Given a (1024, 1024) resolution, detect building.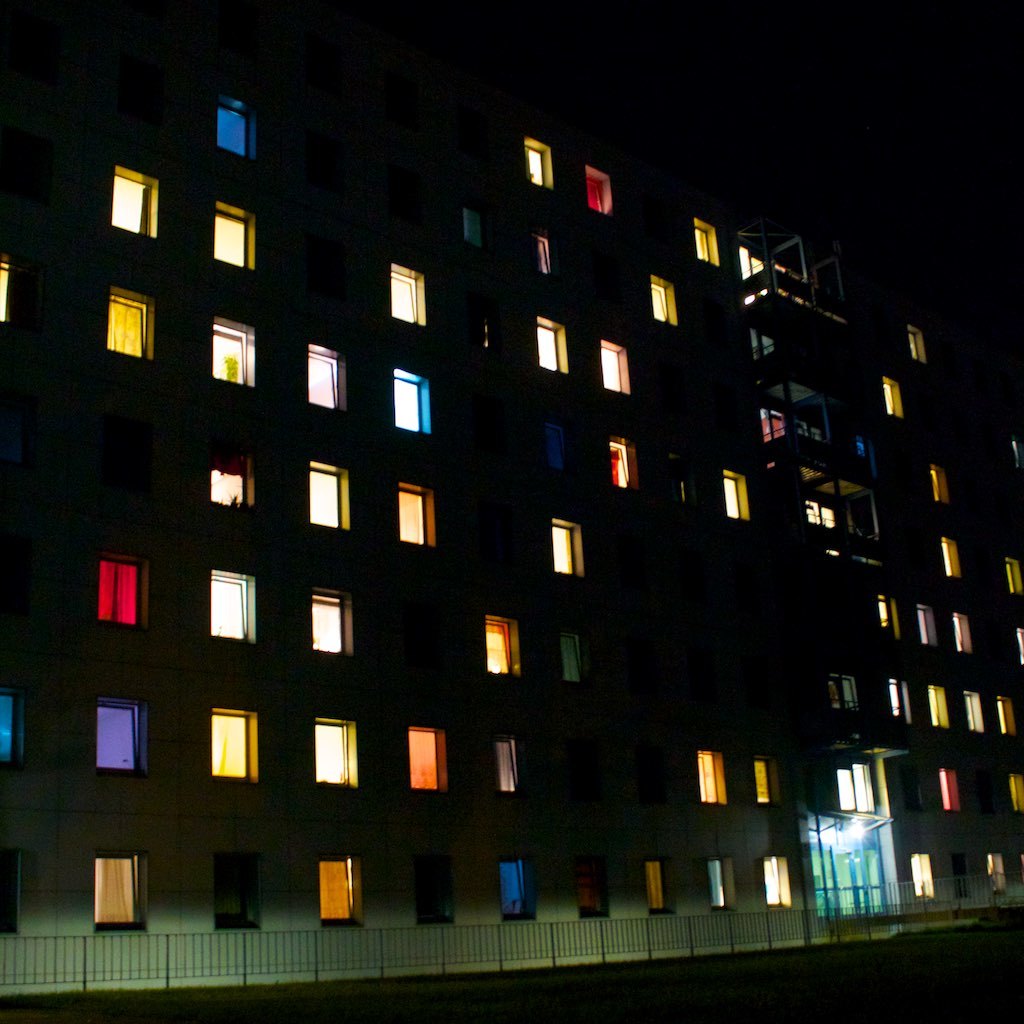
0:0:1023:993.
